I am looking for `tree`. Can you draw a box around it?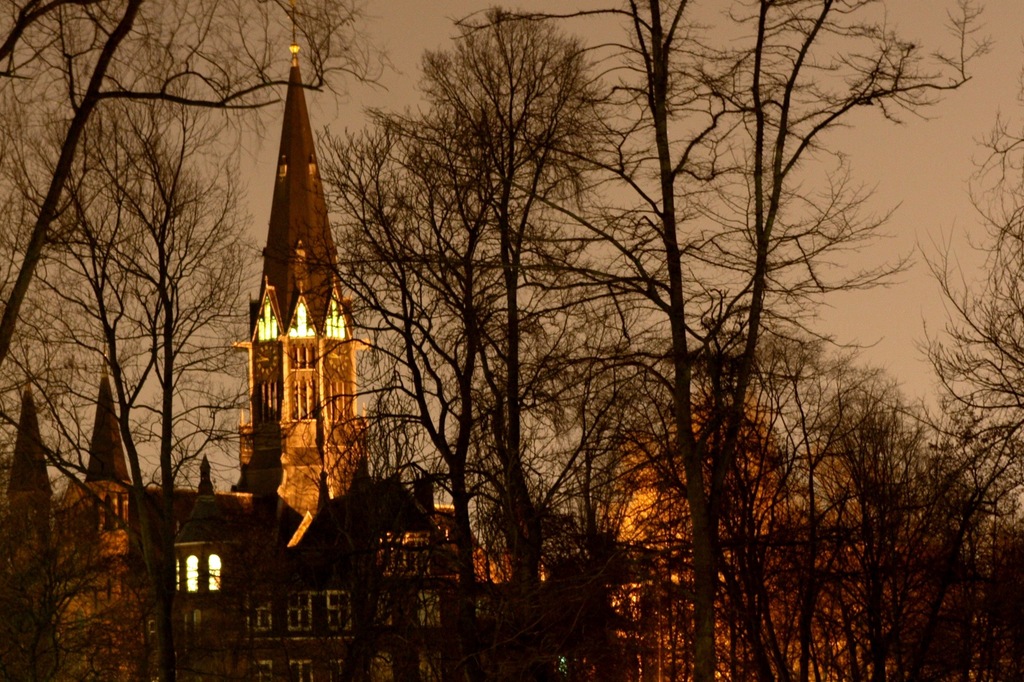
Sure, the bounding box is crop(0, 0, 1023, 681).
